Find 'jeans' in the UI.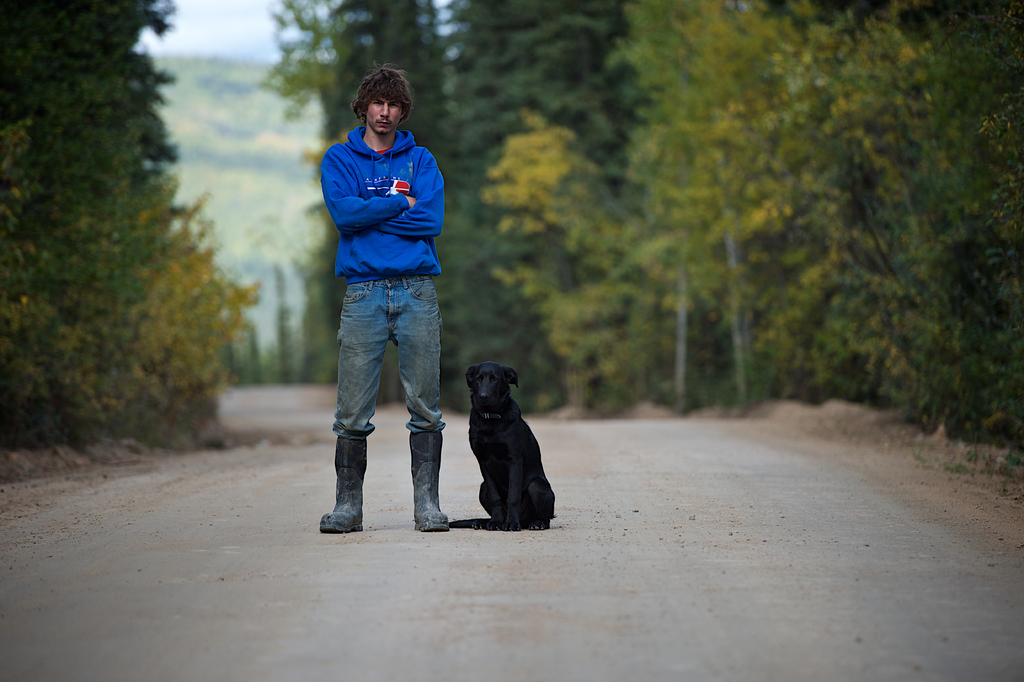
UI element at box(328, 276, 444, 442).
